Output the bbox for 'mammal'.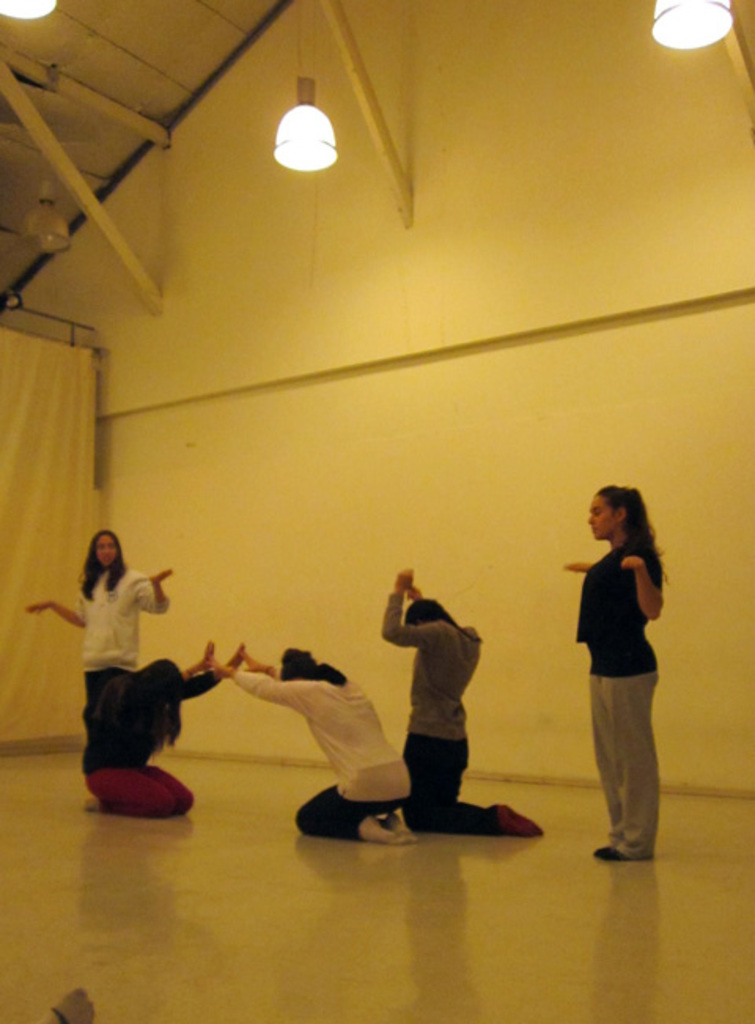
88:635:244:820.
